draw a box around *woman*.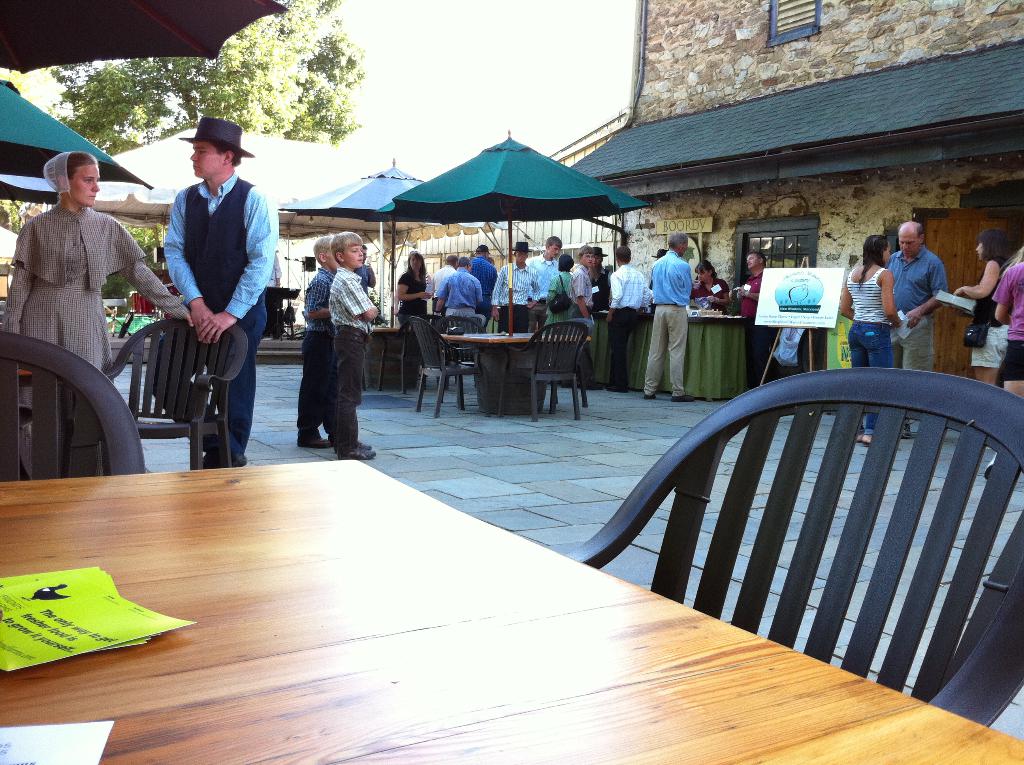
Rect(393, 248, 434, 362).
